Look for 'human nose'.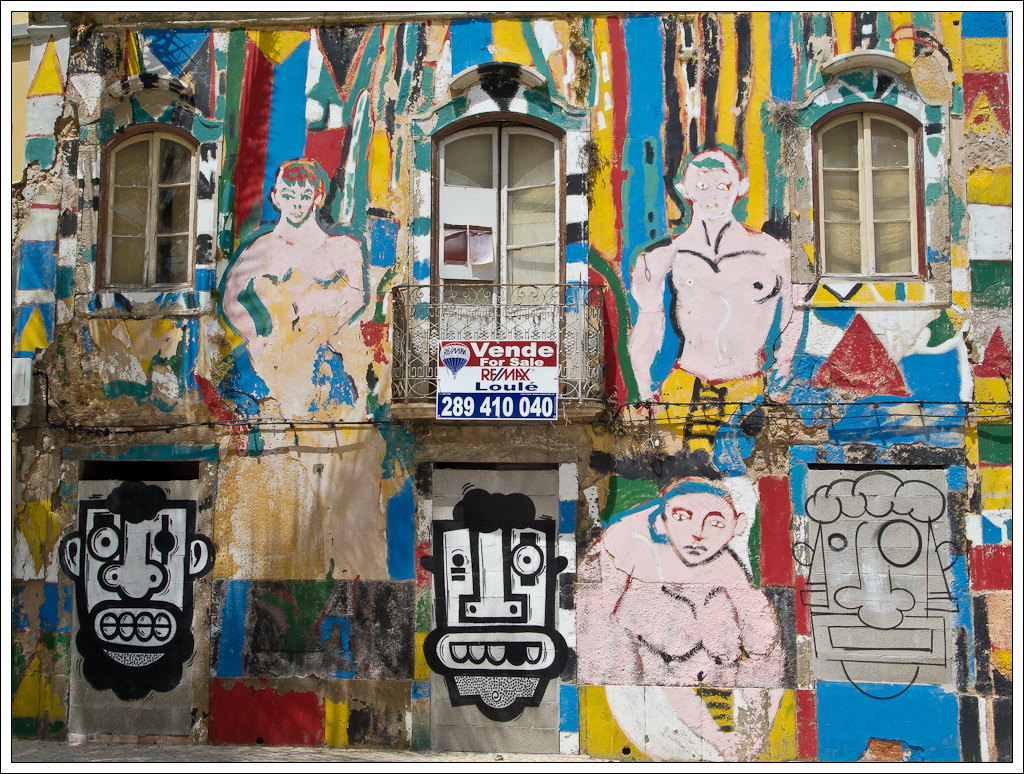
Found: (690,518,708,541).
